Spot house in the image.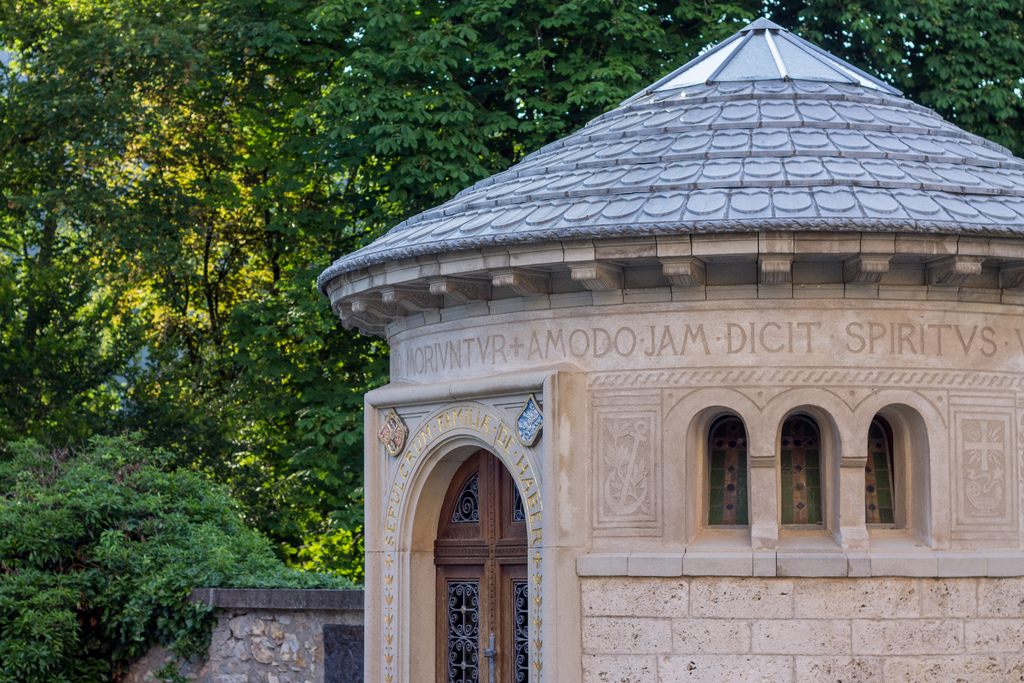
house found at pyautogui.locateOnScreen(235, 0, 1007, 642).
